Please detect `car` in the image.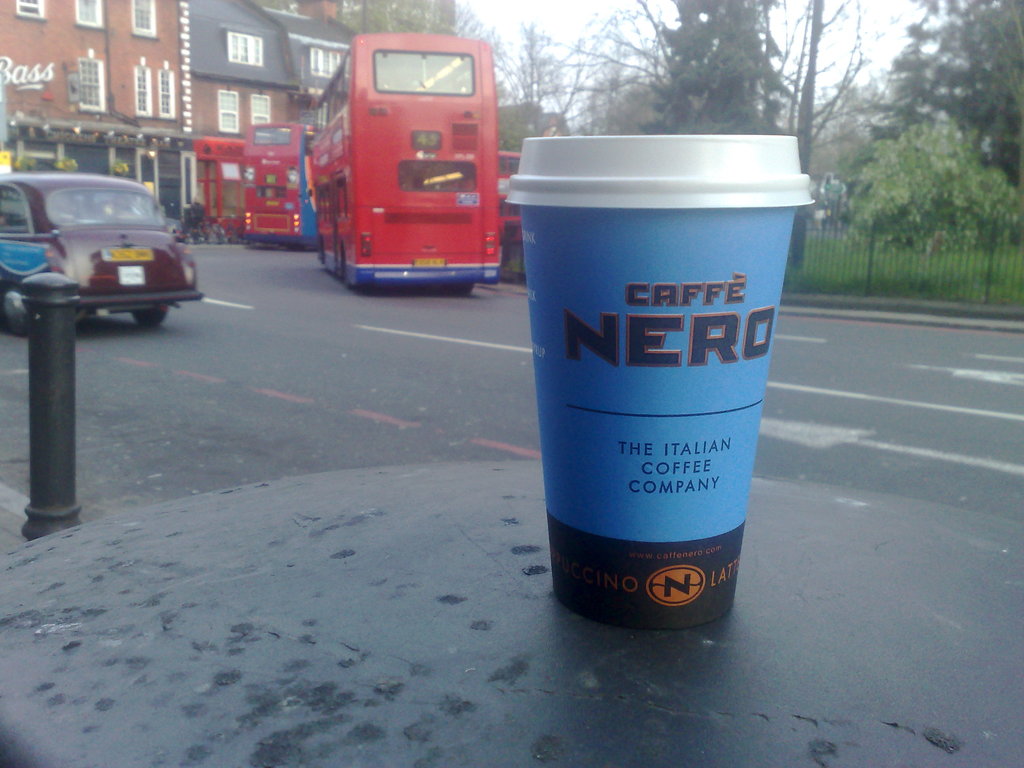
Rect(0, 167, 205, 335).
